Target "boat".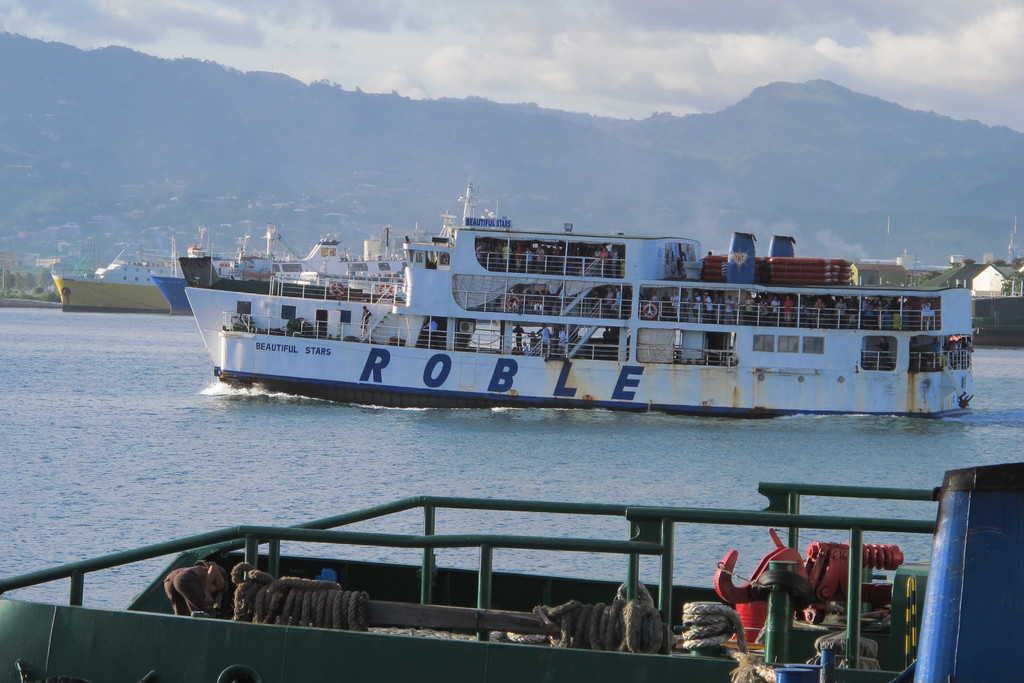
Target region: 165, 170, 957, 429.
